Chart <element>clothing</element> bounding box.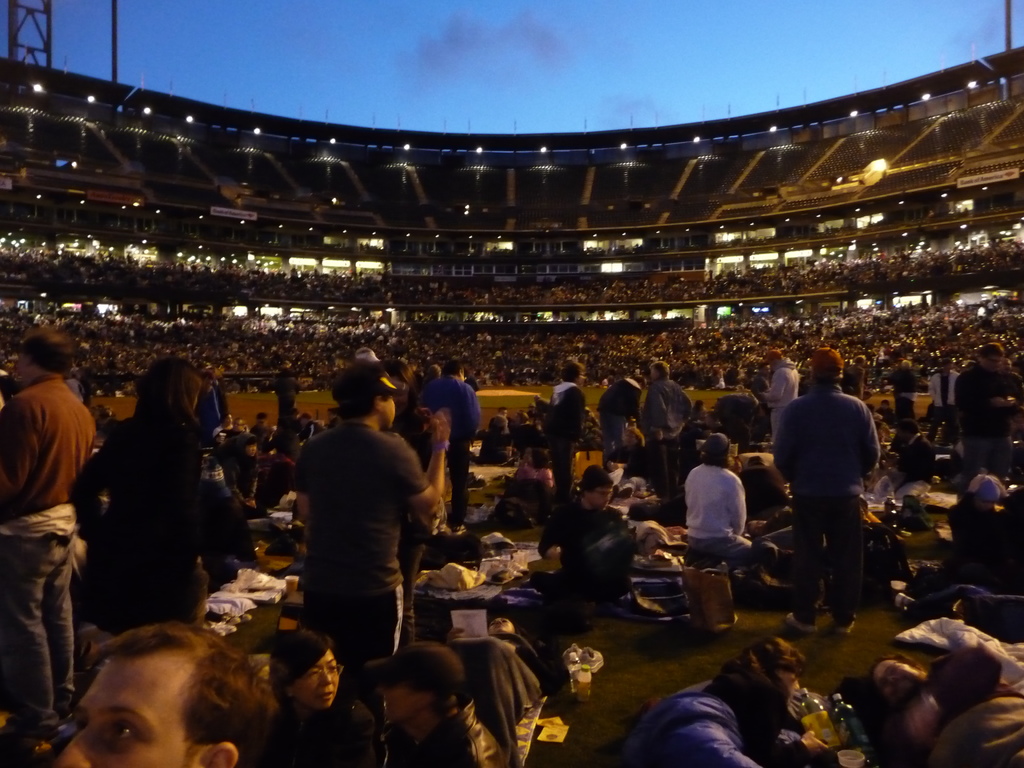
Charted: box=[776, 357, 885, 612].
